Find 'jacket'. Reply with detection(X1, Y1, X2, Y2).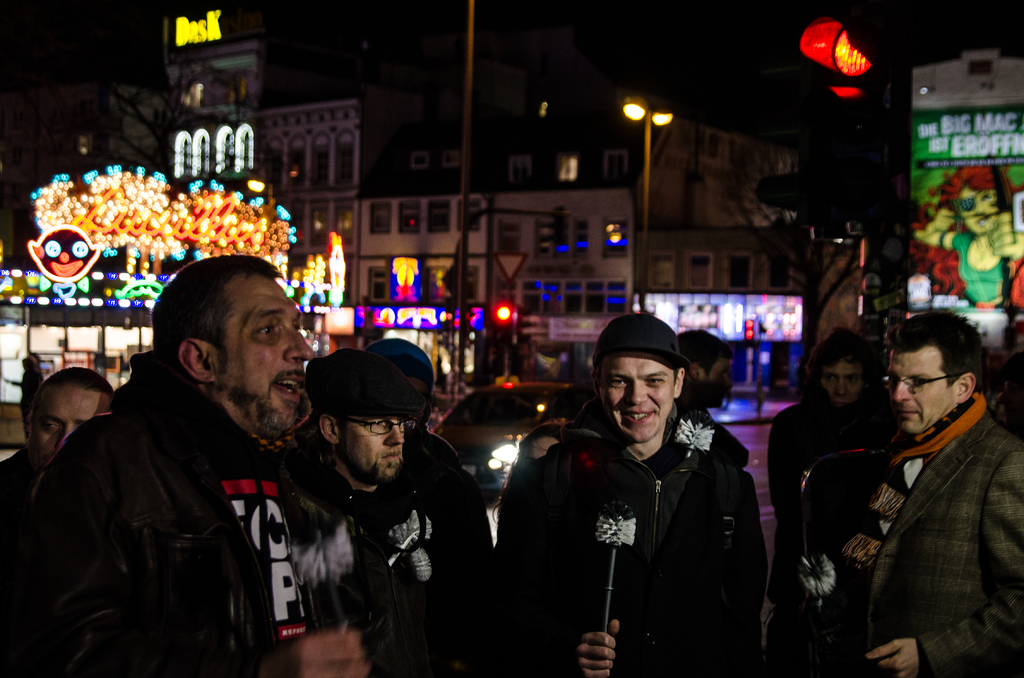
detection(38, 412, 305, 677).
